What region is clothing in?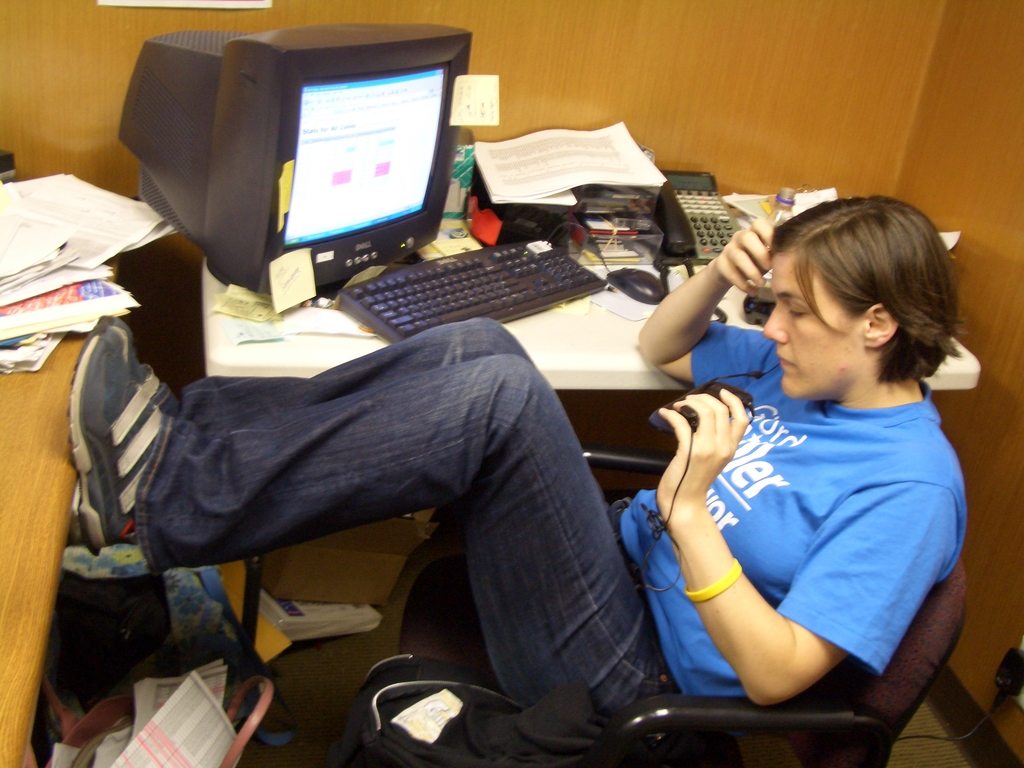
l=106, t=311, r=976, b=708.
